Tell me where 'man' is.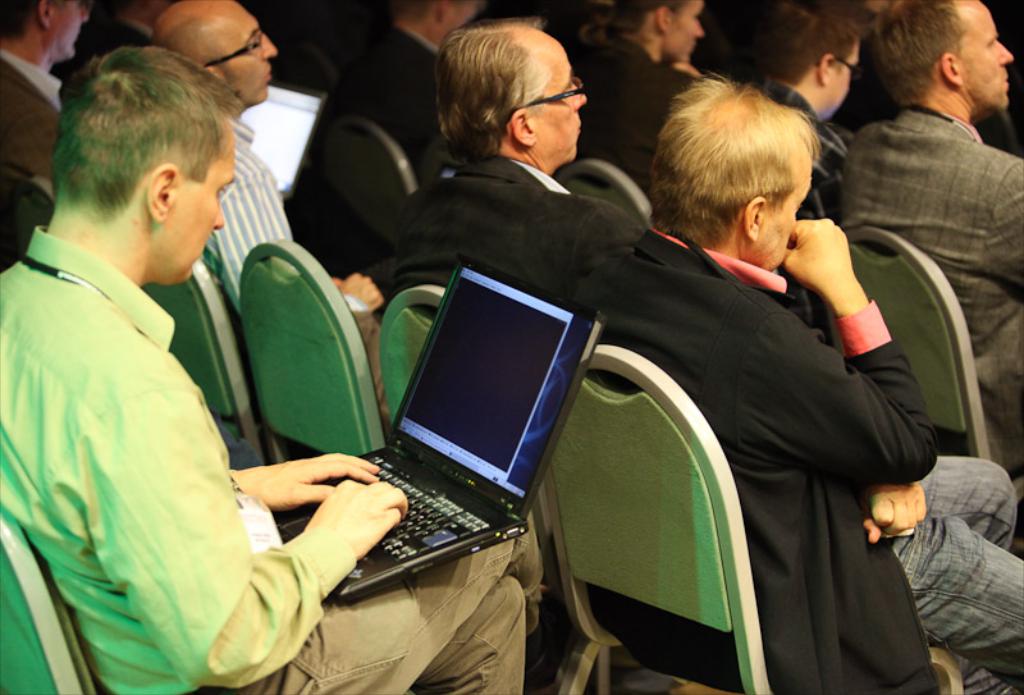
'man' is at select_region(155, 0, 394, 439).
